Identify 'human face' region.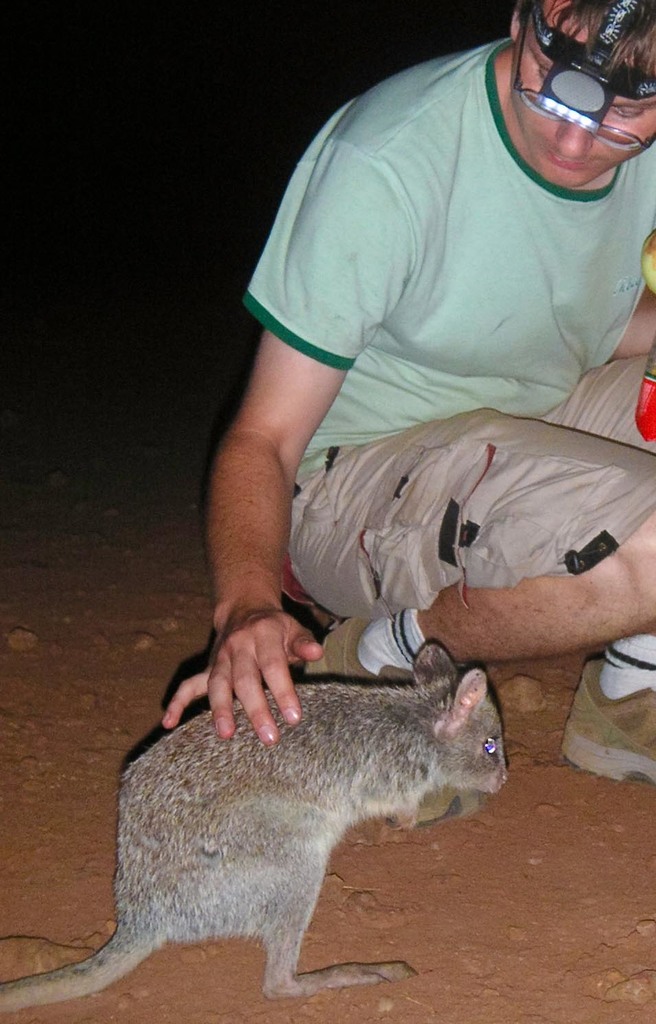
Region: bbox=[508, 16, 655, 188].
